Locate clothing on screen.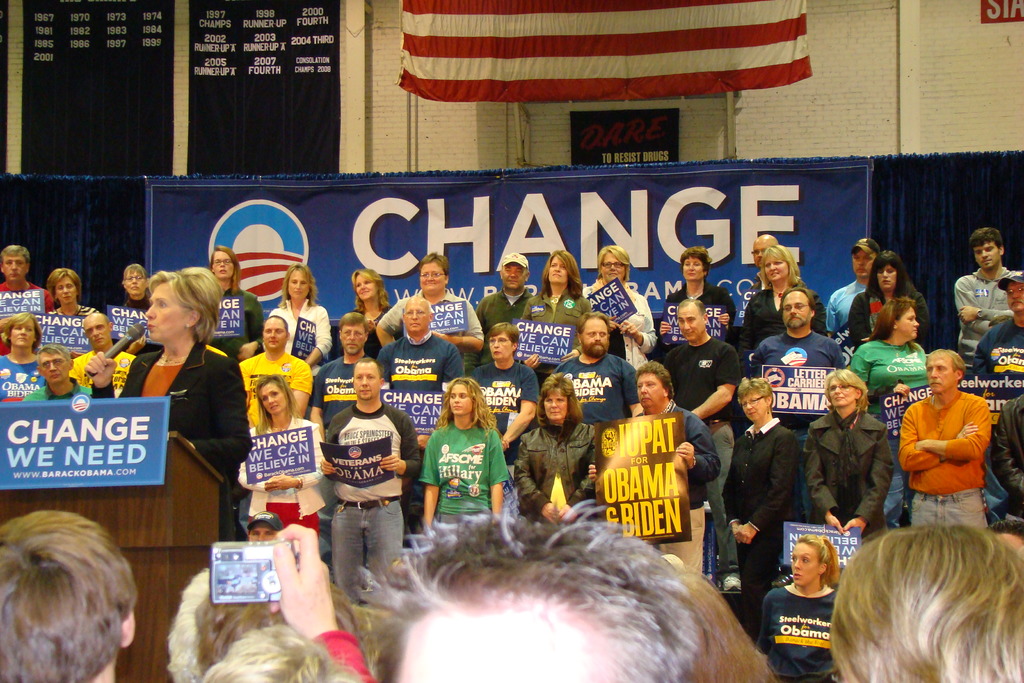
On screen at box(761, 572, 850, 682).
